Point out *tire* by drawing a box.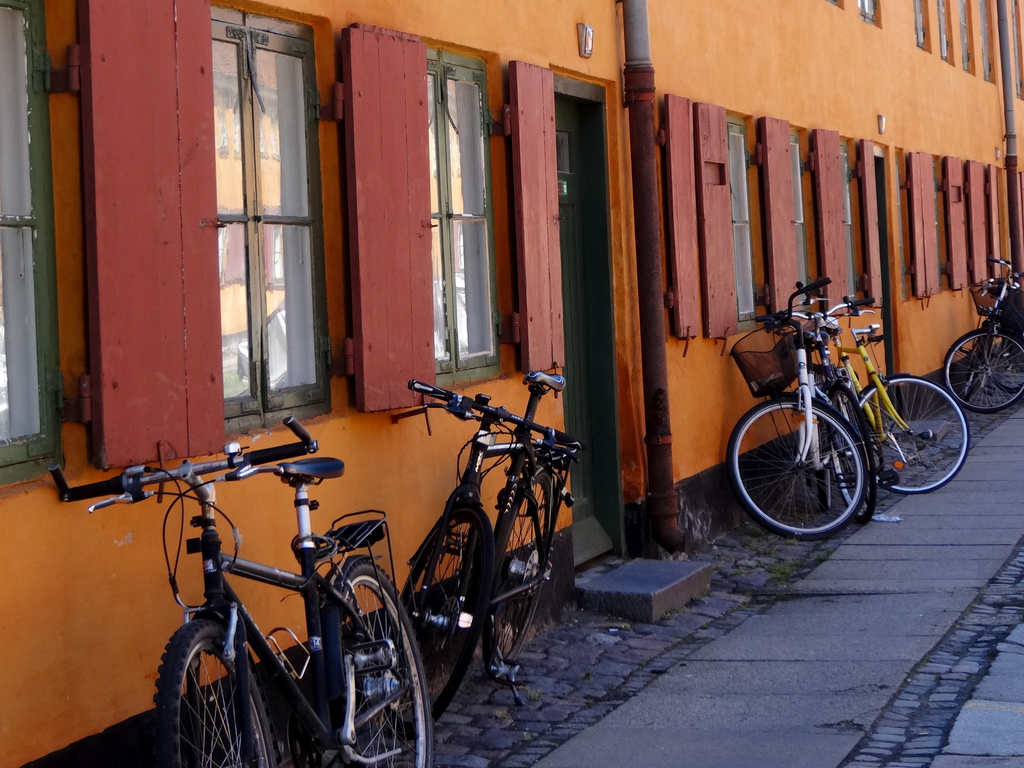
rect(748, 386, 881, 538).
